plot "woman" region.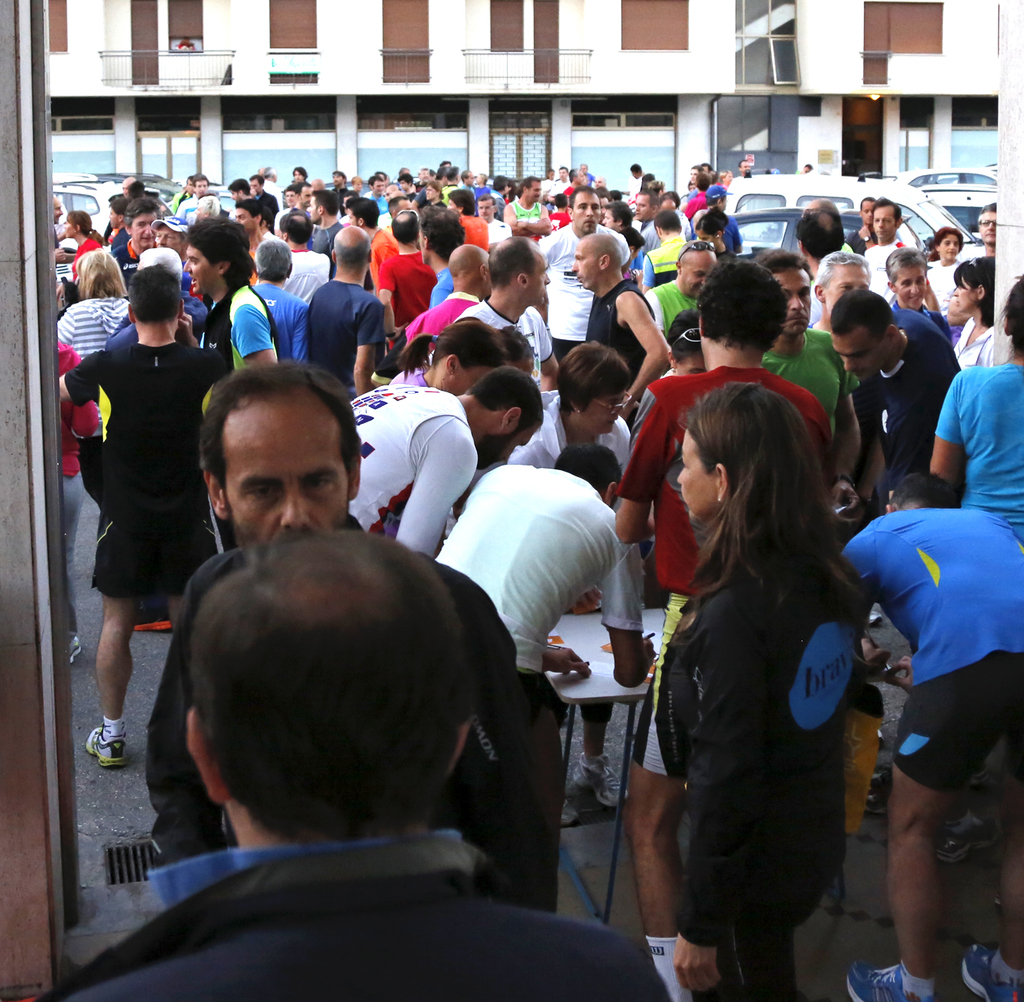
Plotted at detection(61, 209, 107, 285).
